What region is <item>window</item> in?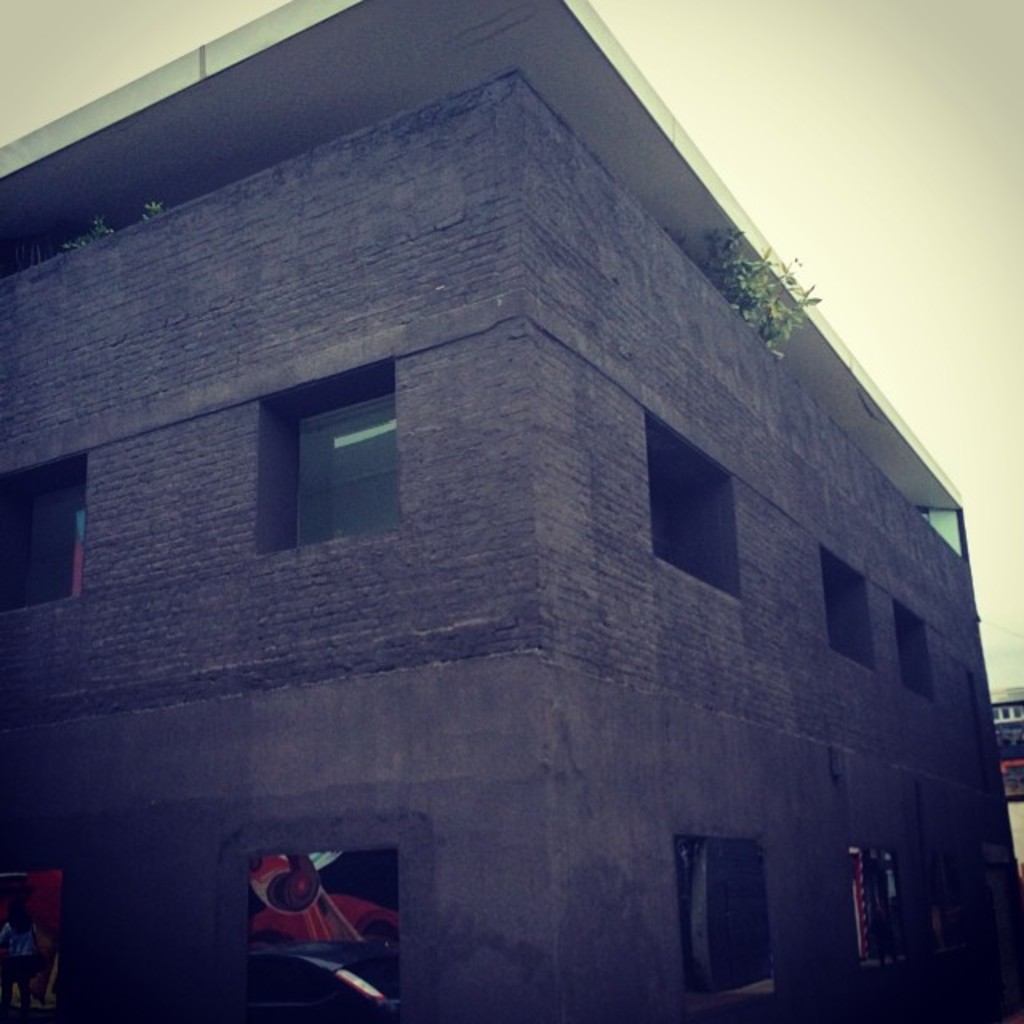
[left=821, top=542, right=870, bottom=672].
